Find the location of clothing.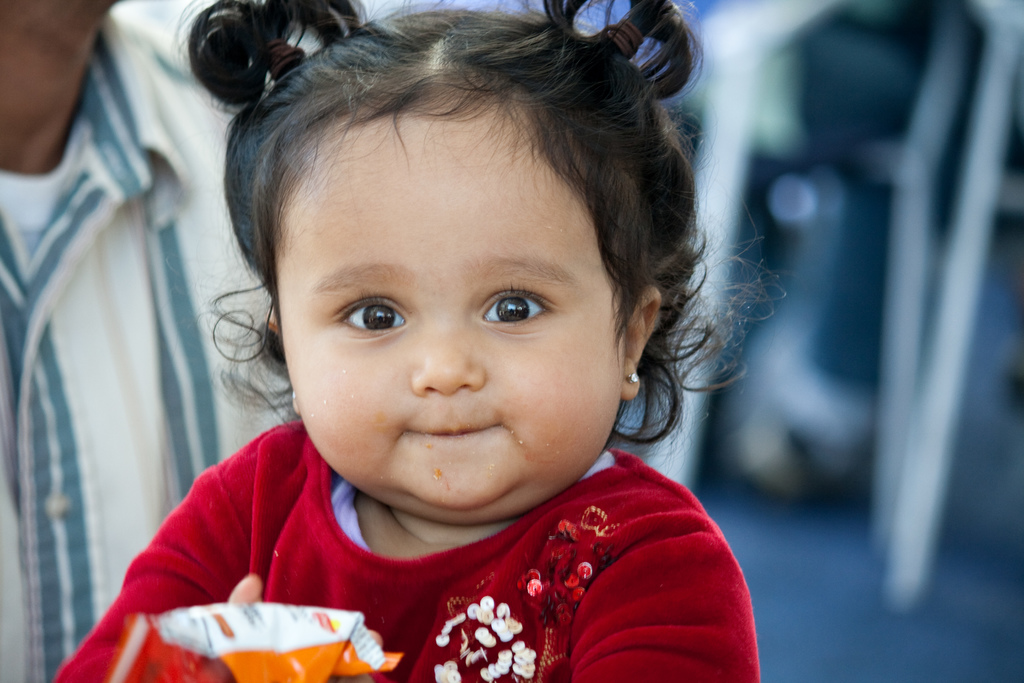
Location: Rect(0, 13, 294, 682).
